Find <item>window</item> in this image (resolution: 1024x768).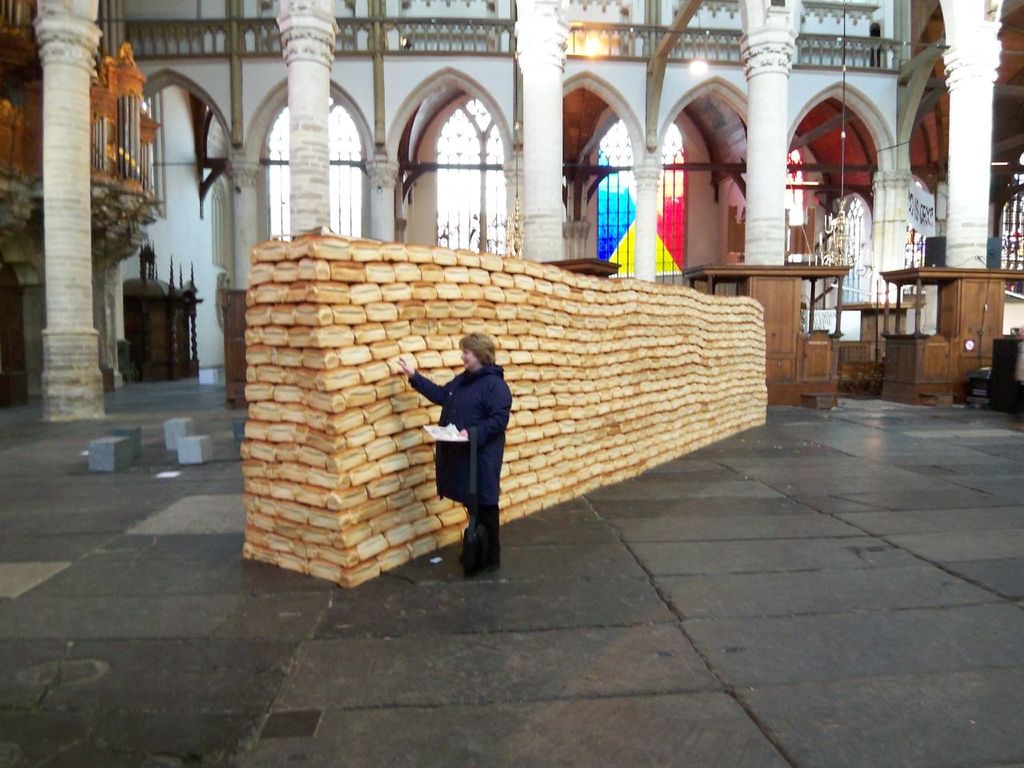
<bbox>406, 95, 526, 263</bbox>.
